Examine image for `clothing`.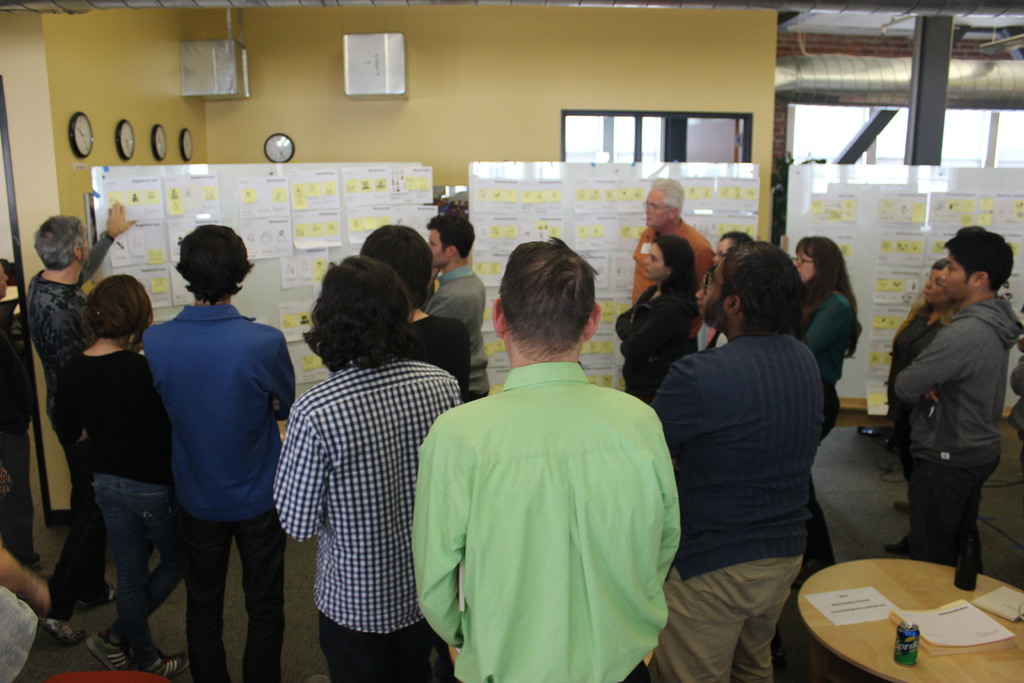
Examination result: select_region(405, 329, 694, 679).
